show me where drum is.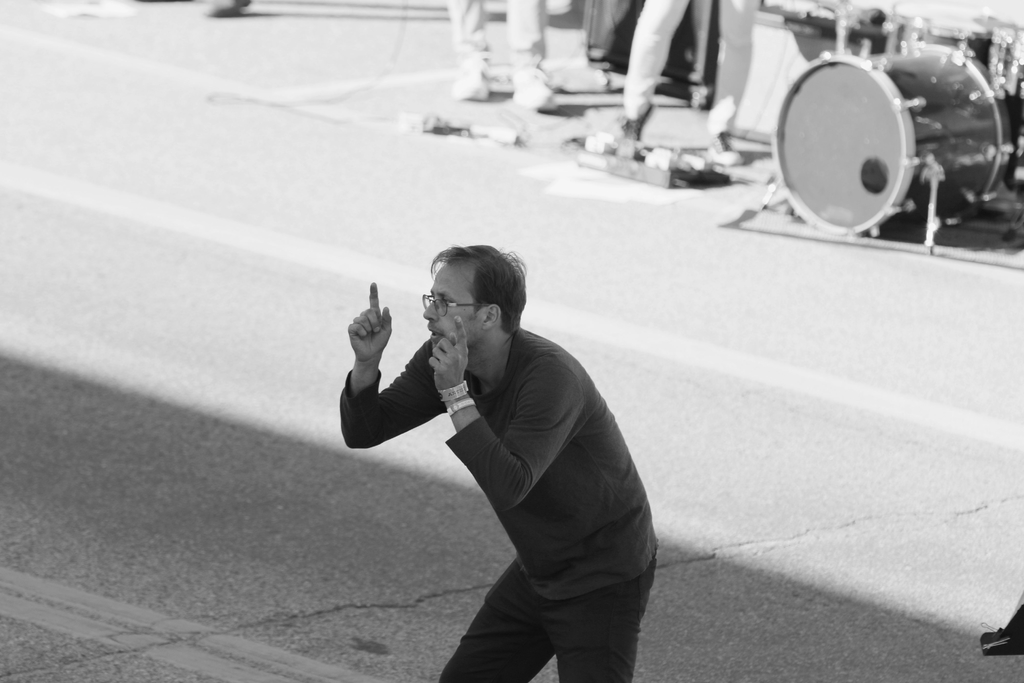
drum is at [left=885, top=0, right=1020, bottom=94].
